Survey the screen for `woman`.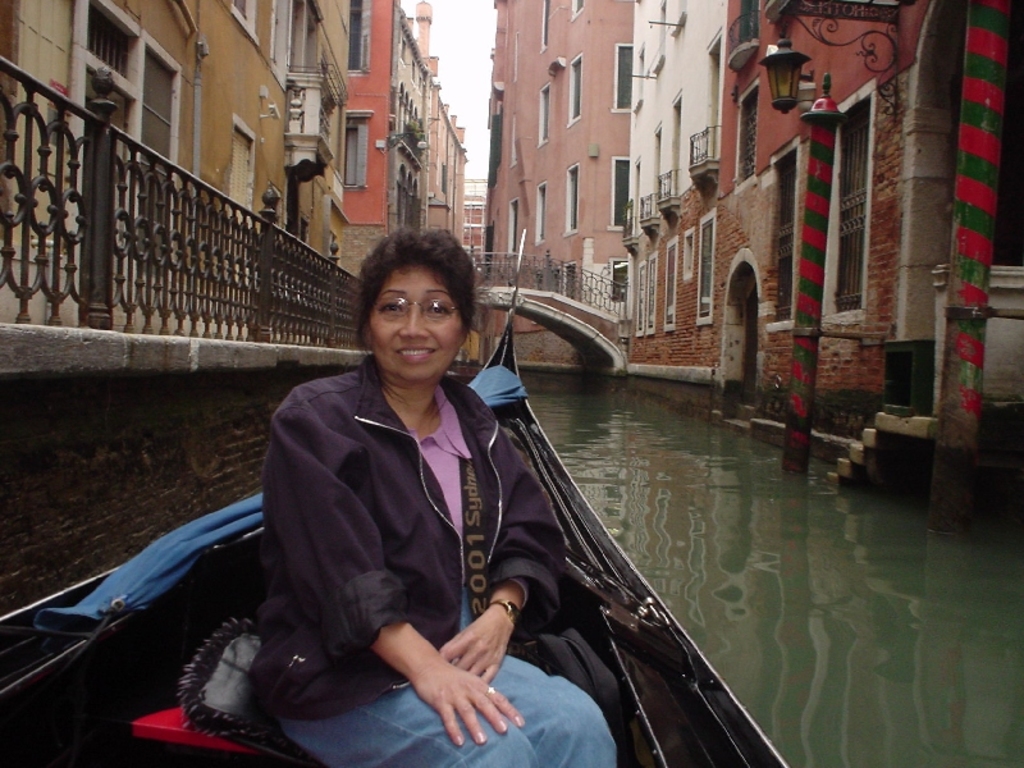
Survey found: <box>261,221,561,767</box>.
